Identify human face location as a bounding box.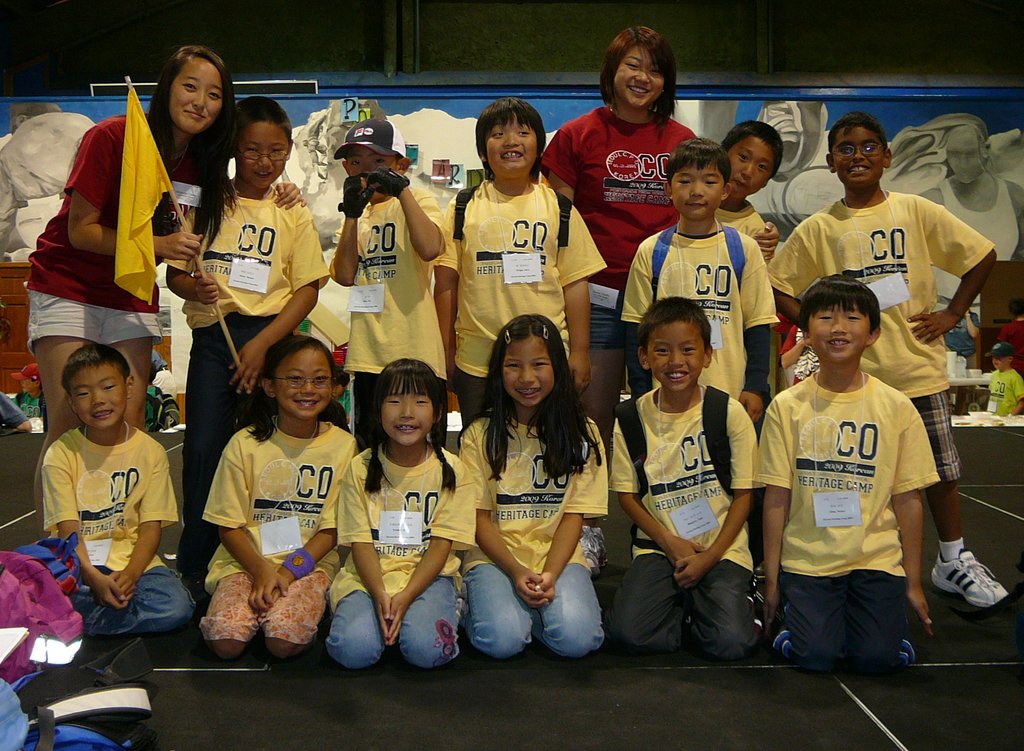
bbox(486, 120, 537, 179).
